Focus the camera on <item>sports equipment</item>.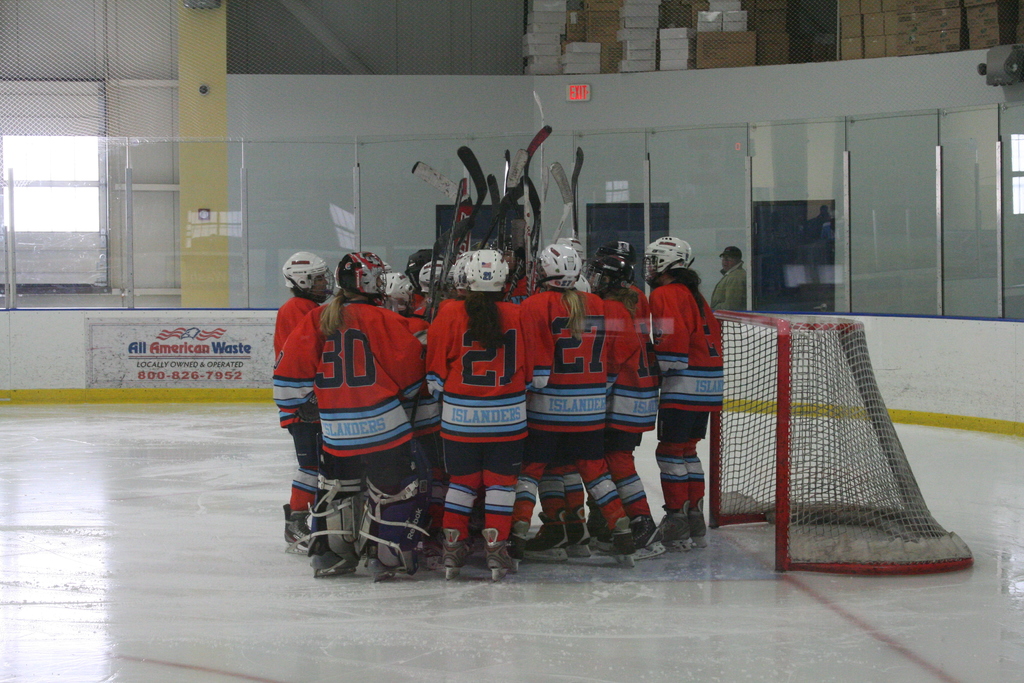
Focus region: 554:240:592:280.
